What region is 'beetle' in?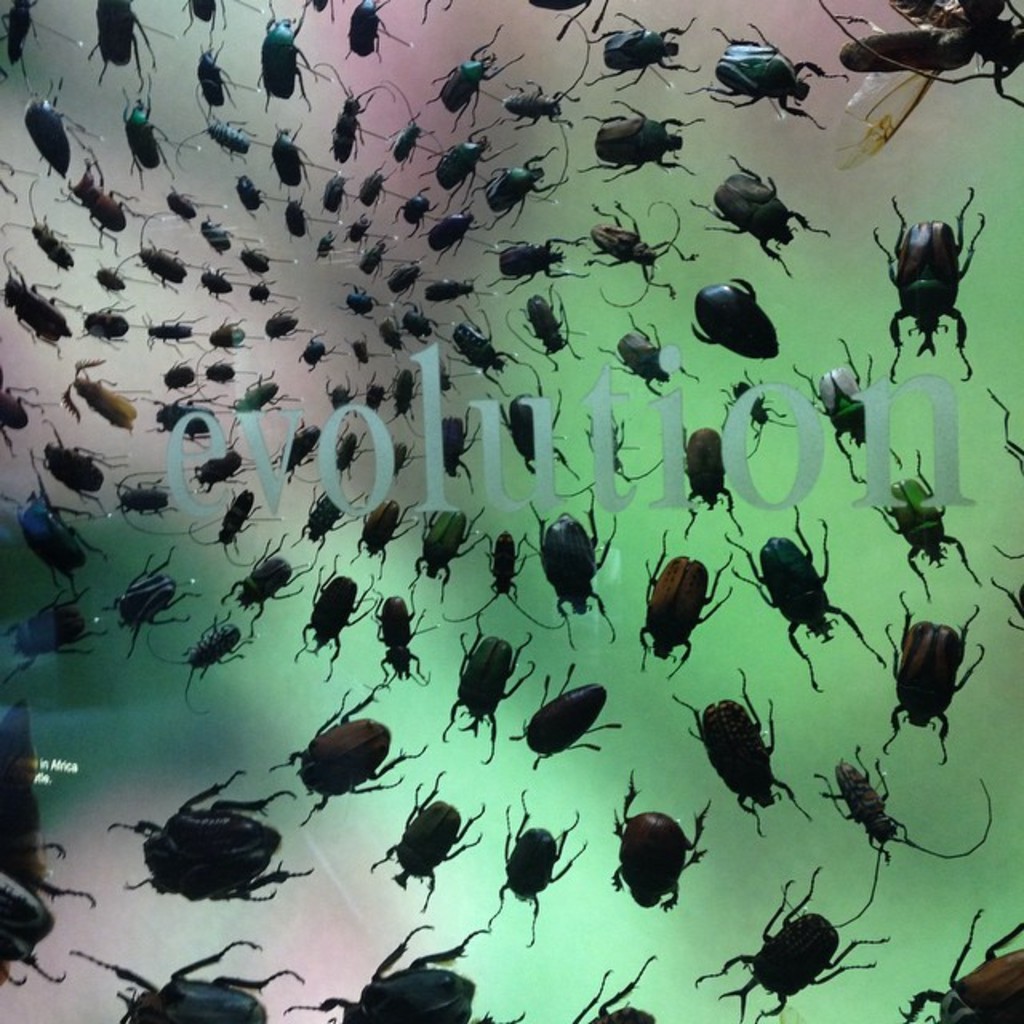
282 925 526 1022.
